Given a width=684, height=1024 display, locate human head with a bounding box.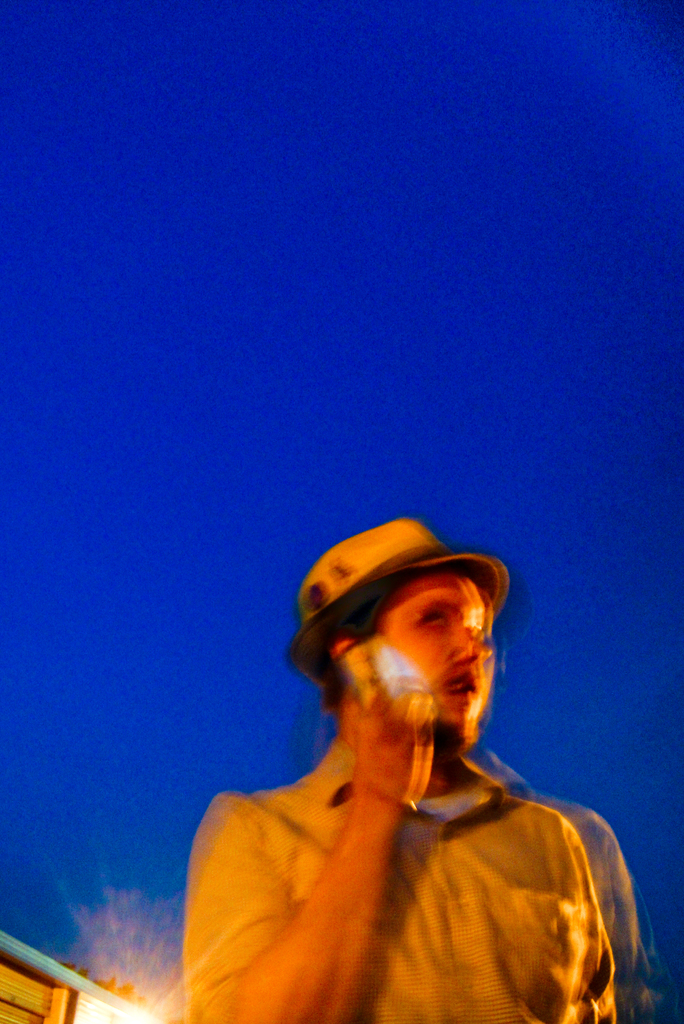
Located: <region>289, 520, 532, 770</region>.
